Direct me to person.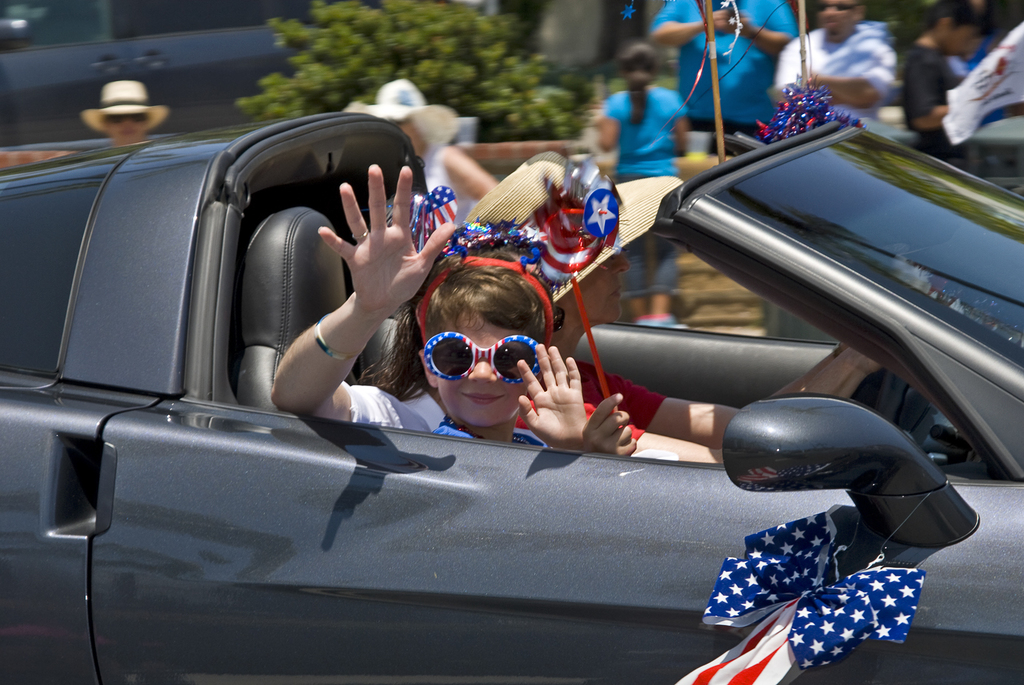
Direction: pyautogui.locateOnScreen(257, 151, 595, 461).
